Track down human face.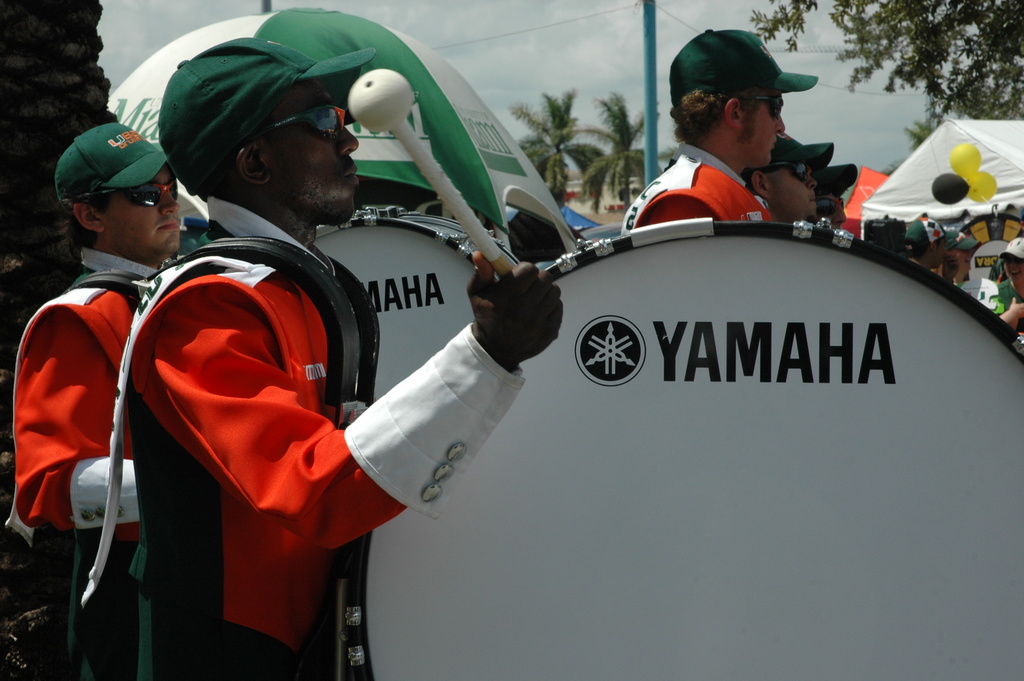
Tracked to 1002, 254, 1023, 291.
